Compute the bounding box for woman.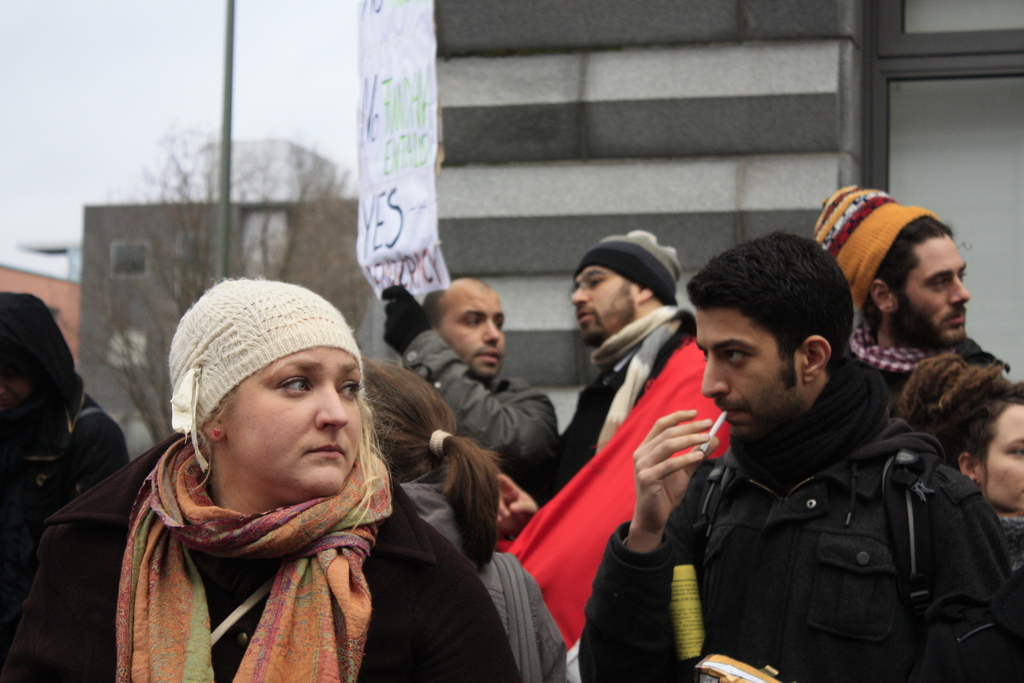
left=353, top=354, right=569, bottom=682.
